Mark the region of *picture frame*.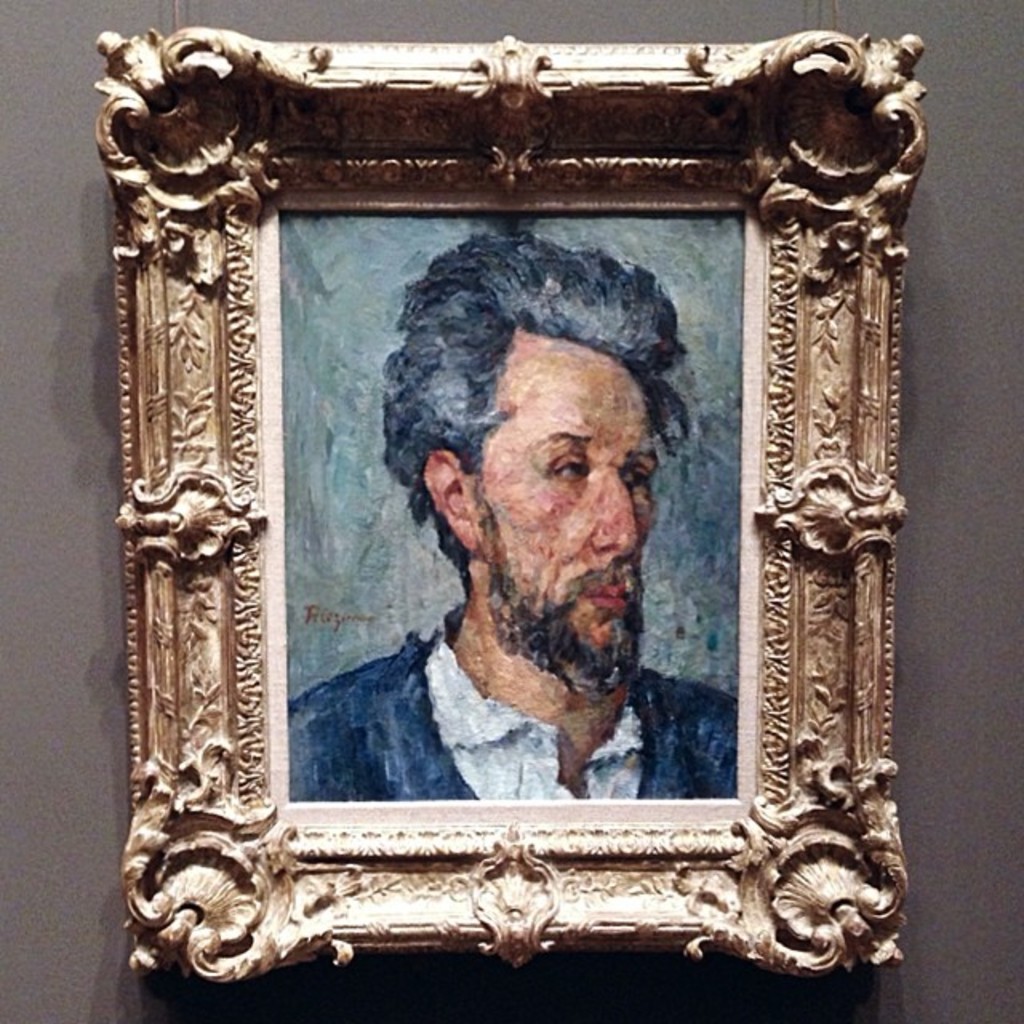
Region: {"left": 53, "top": 19, "right": 944, "bottom": 1002}.
